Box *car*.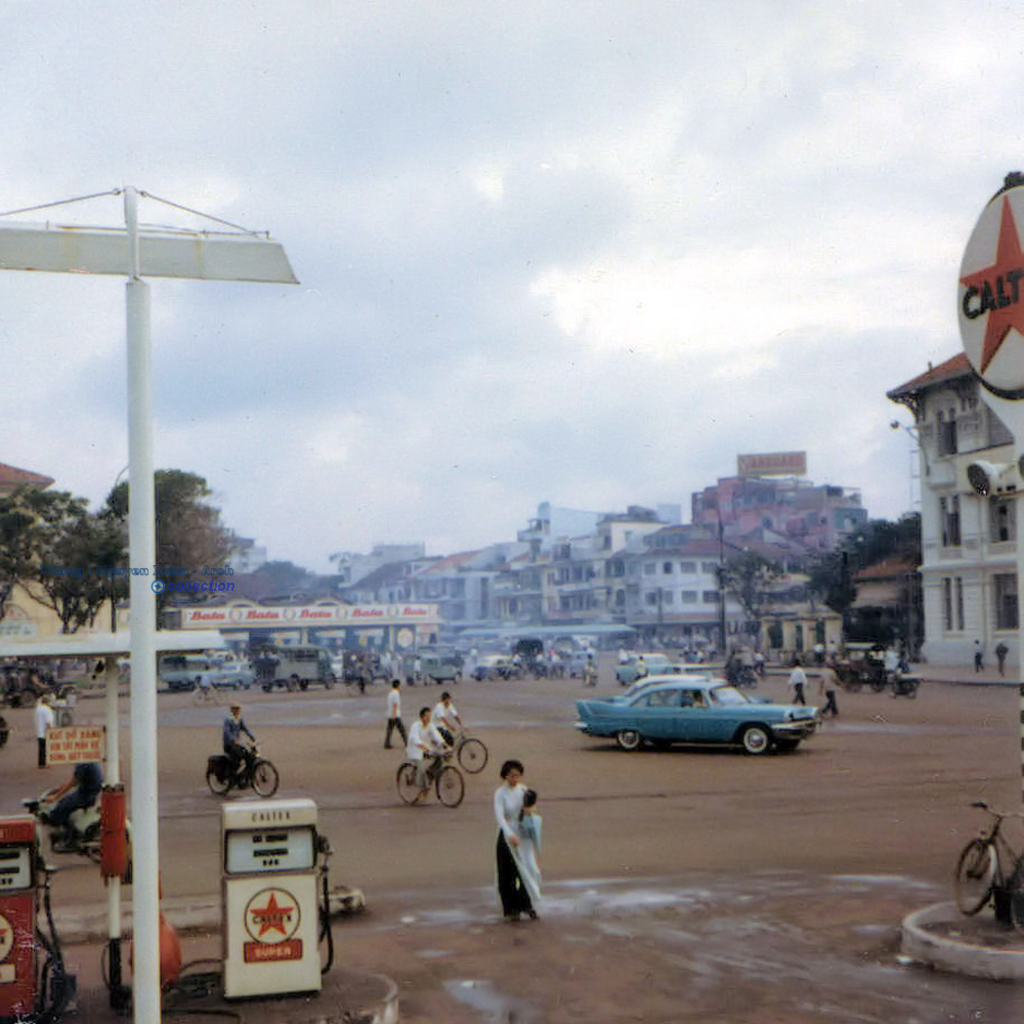
x1=471, y1=655, x2=519, y2=680.
